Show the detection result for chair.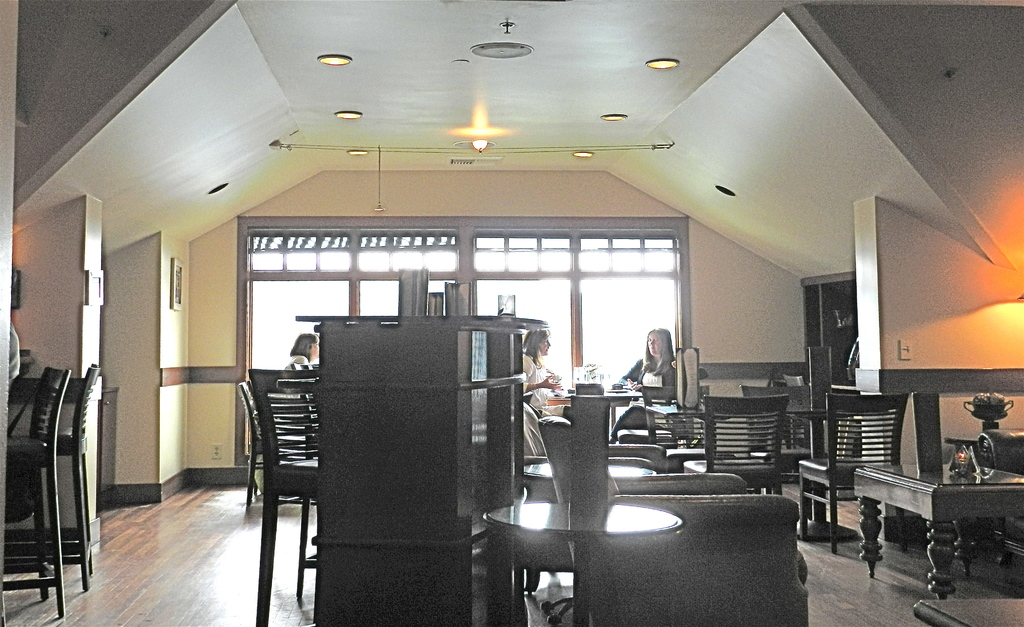
l=682, t=394, r=785, b=496.
